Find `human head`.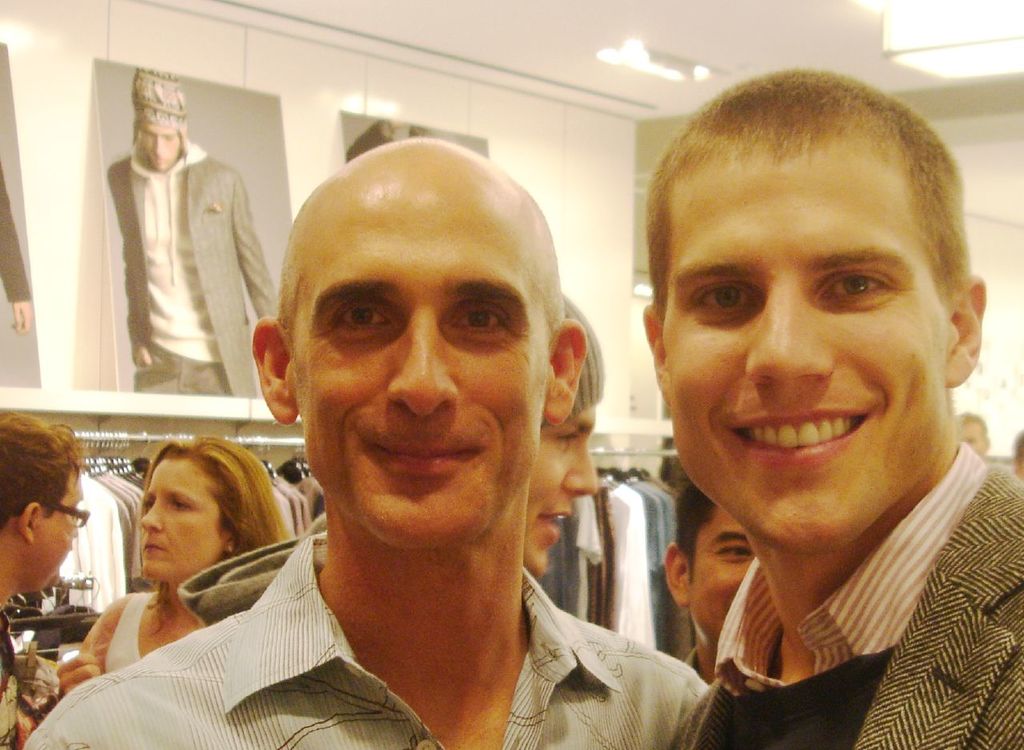
detection(518, 287, 604, 584).
